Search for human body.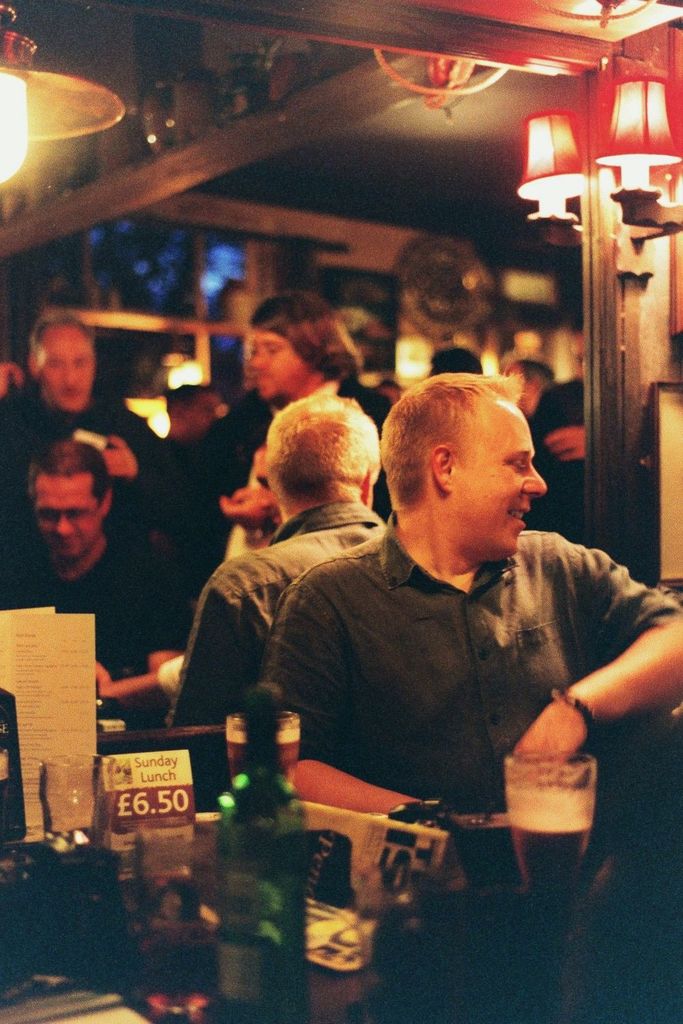
Found at l=182, t=294, r=408, b=524.
